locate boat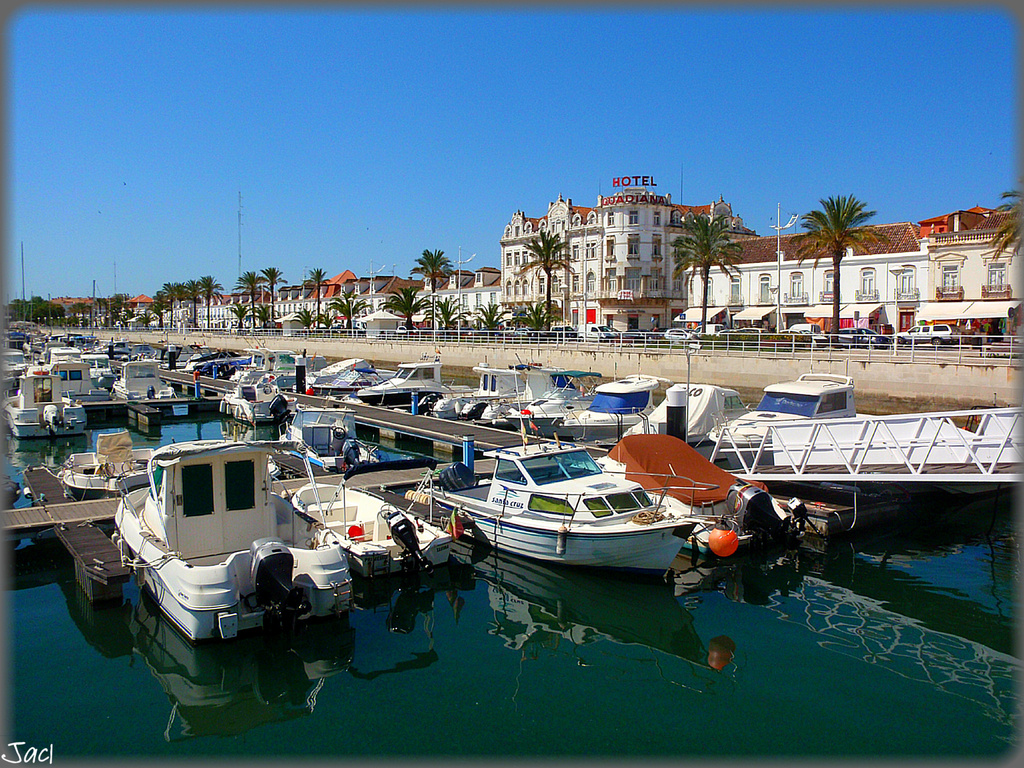
<bbox>310, 365, 380, 398</bbox>
